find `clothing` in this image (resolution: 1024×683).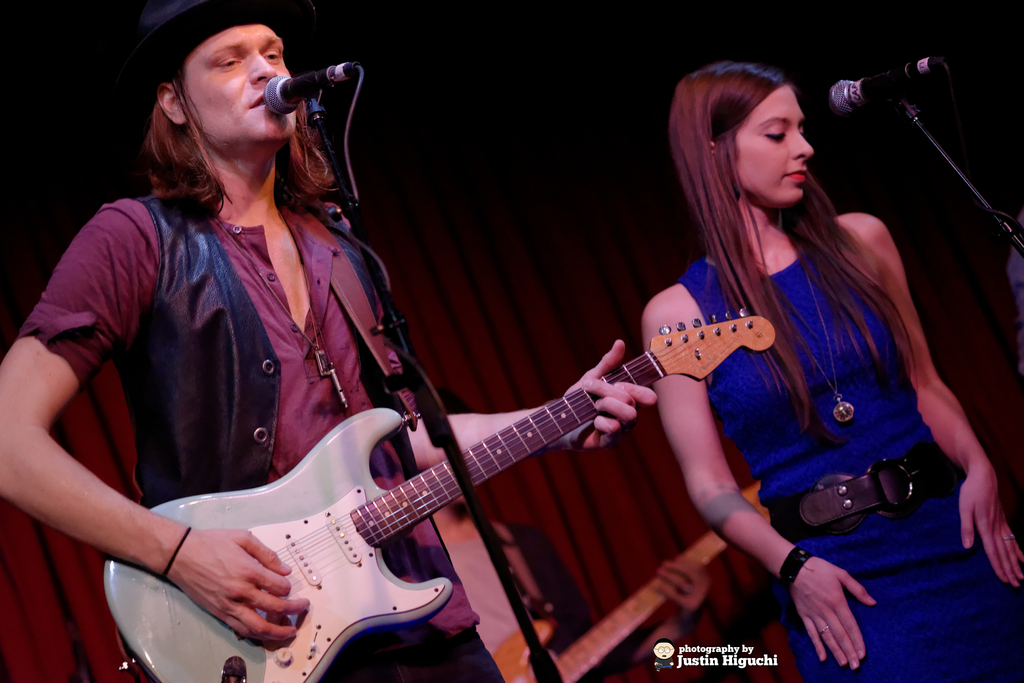
pyautogui.locateOnScreen(672, 239, 1023, 682).
